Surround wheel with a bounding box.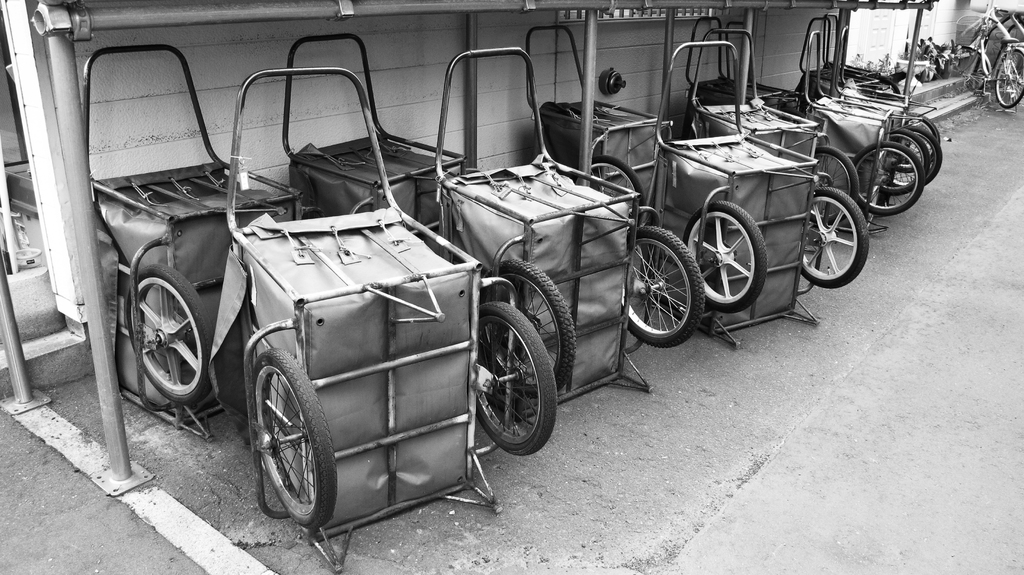
(900, 111, 942, 142).
